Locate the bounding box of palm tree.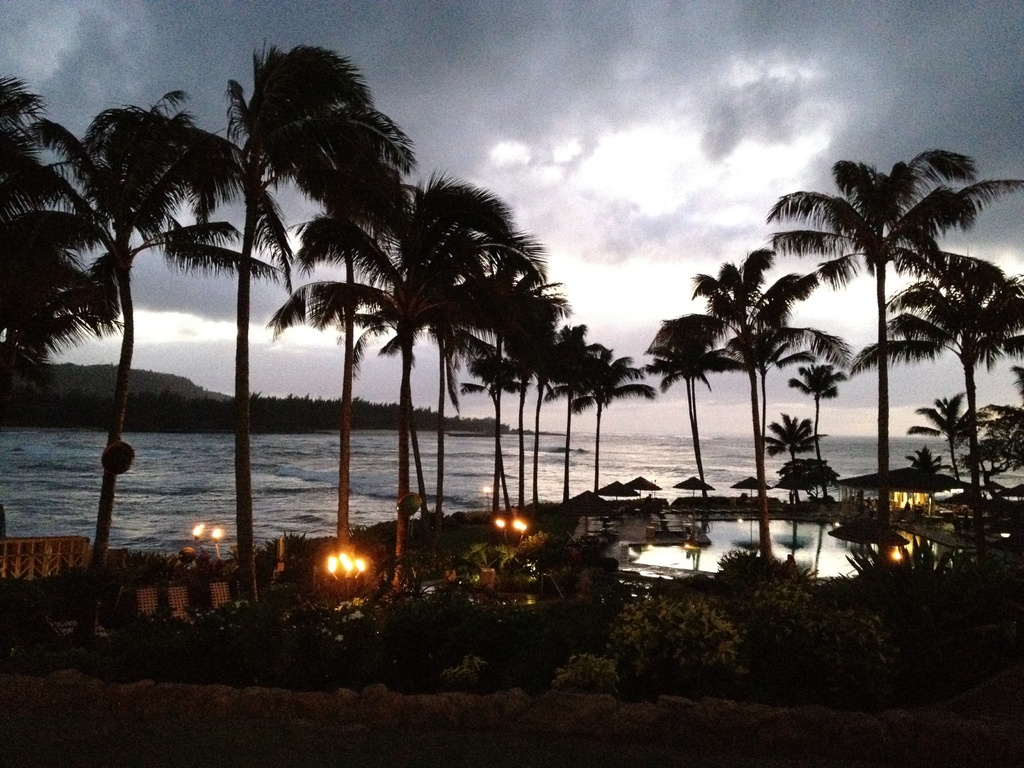
Bounding box: {"x1": 215, "y1": 36, "x2": 387, "y2": 589}.
